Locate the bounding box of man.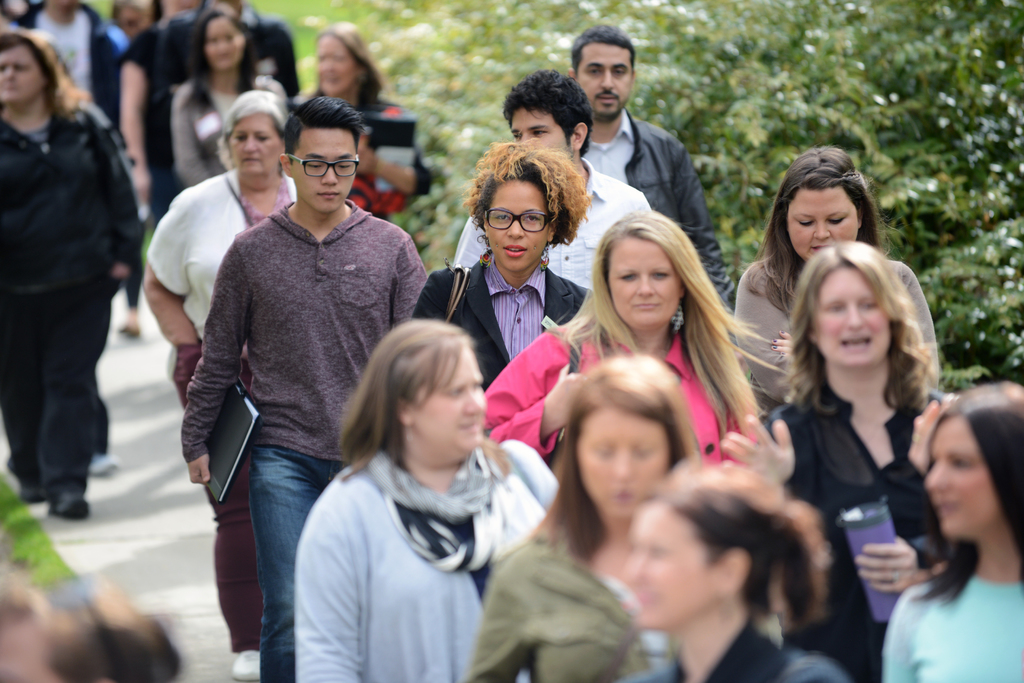
Bounding box: 568, 24, 733, 305.
